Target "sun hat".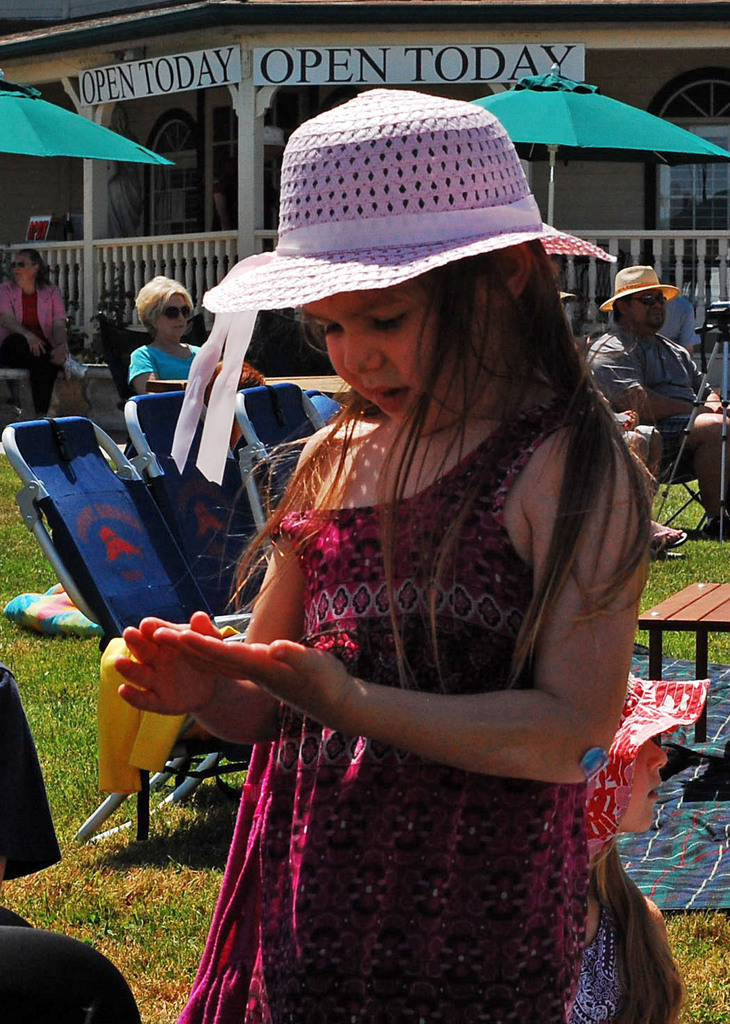
Target region: locate(168, 79, 617, 486).
